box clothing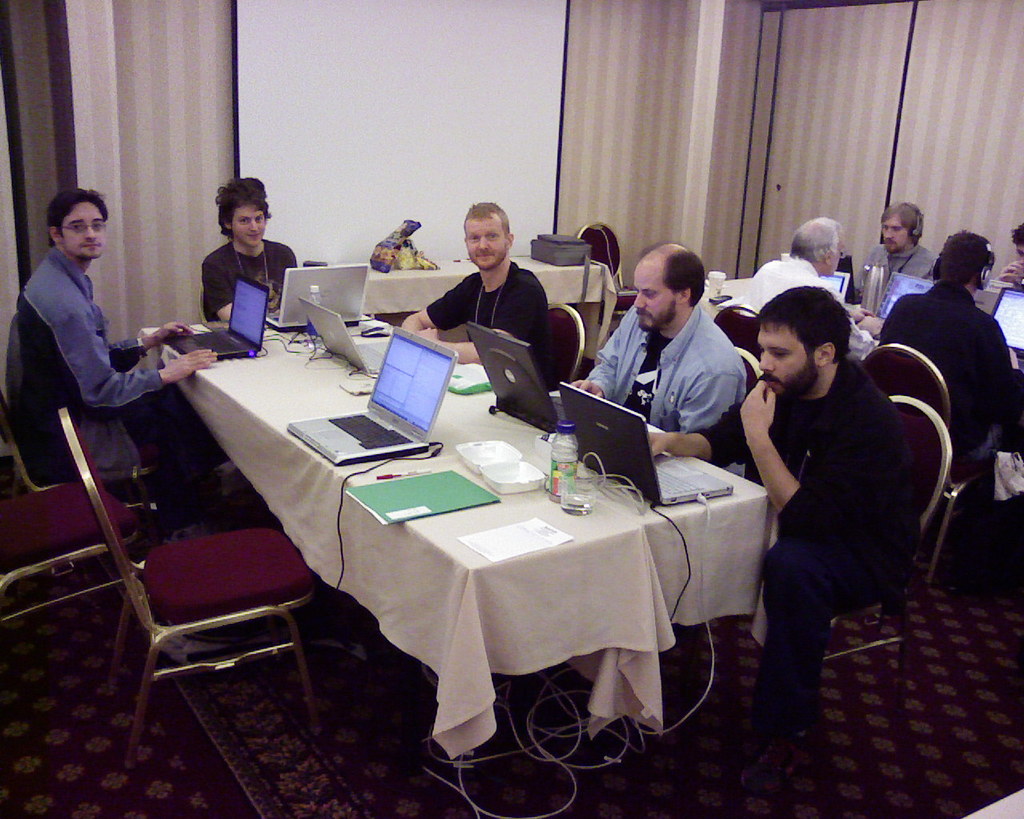
740/304/922/719
